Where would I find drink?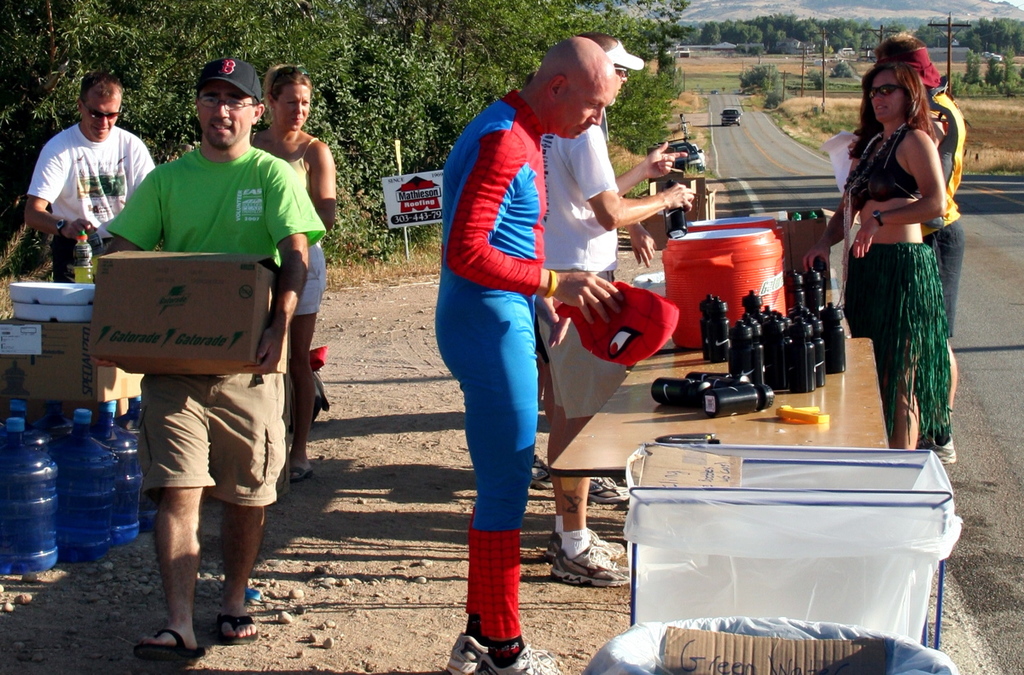
At 60/435/123/561.
